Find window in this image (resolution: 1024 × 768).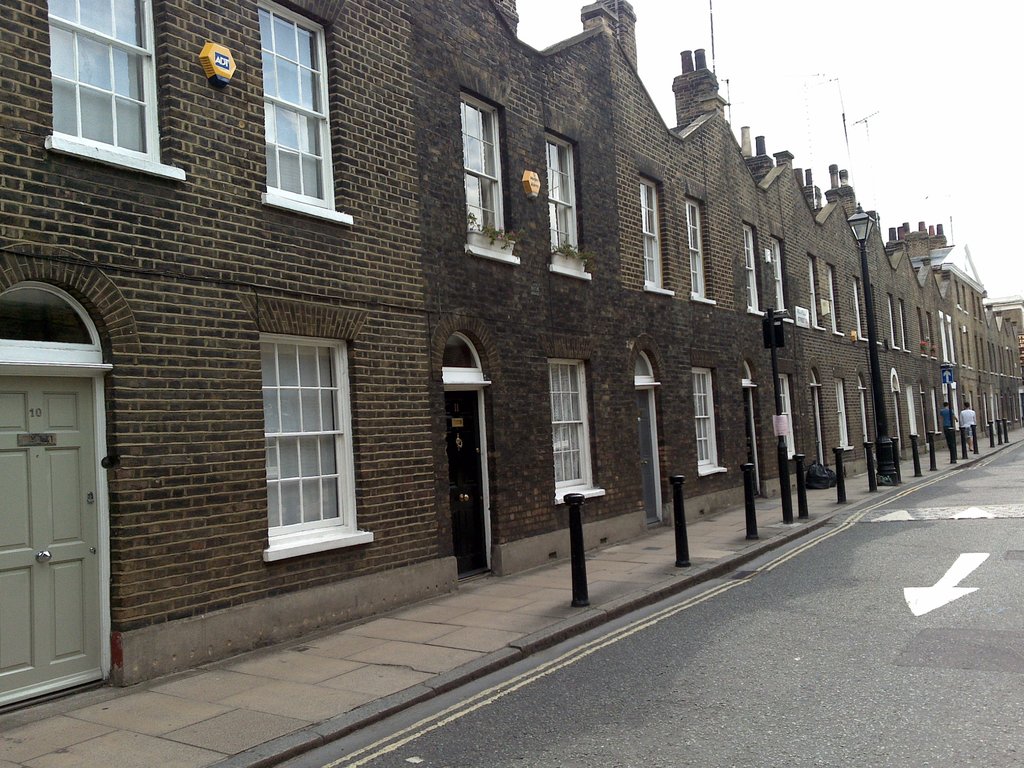
743, 221, 763, 315.
